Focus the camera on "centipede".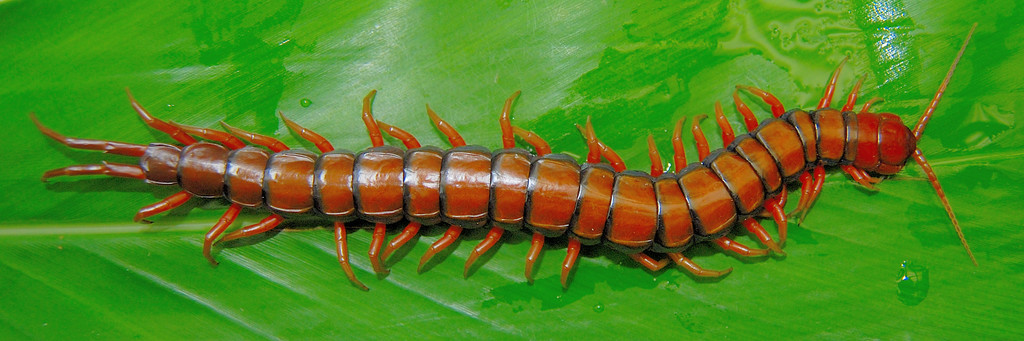
Focus region: (40,24,974,292).
